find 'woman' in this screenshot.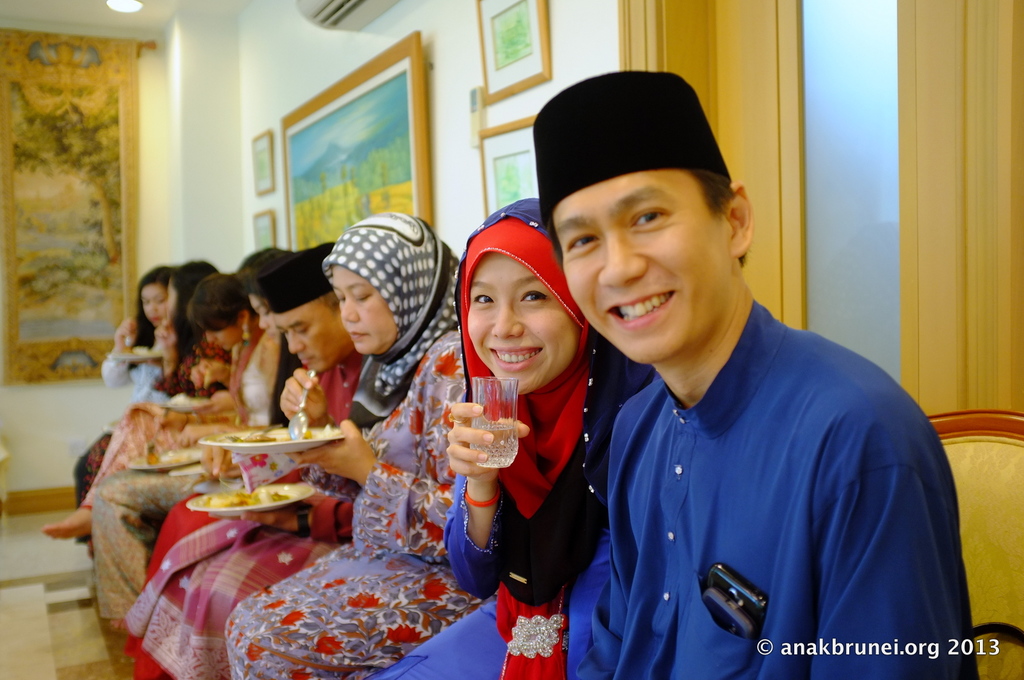
The bounding box for 'woman' is 84:262:224:565.
